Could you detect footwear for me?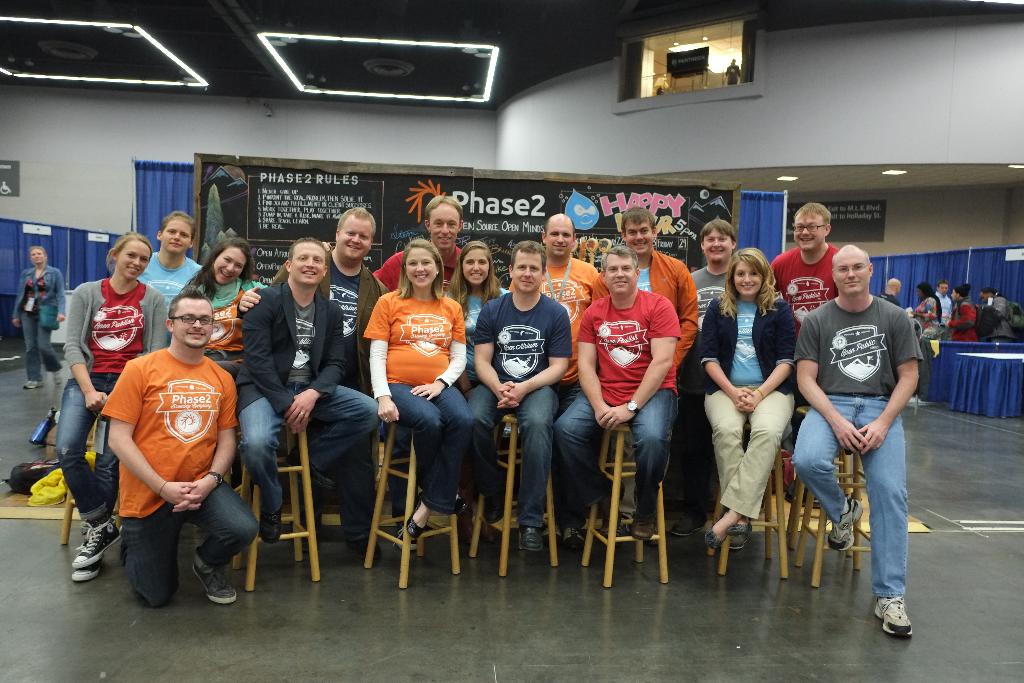
Detection result: <region>600, 514, 624, 538</region>.
